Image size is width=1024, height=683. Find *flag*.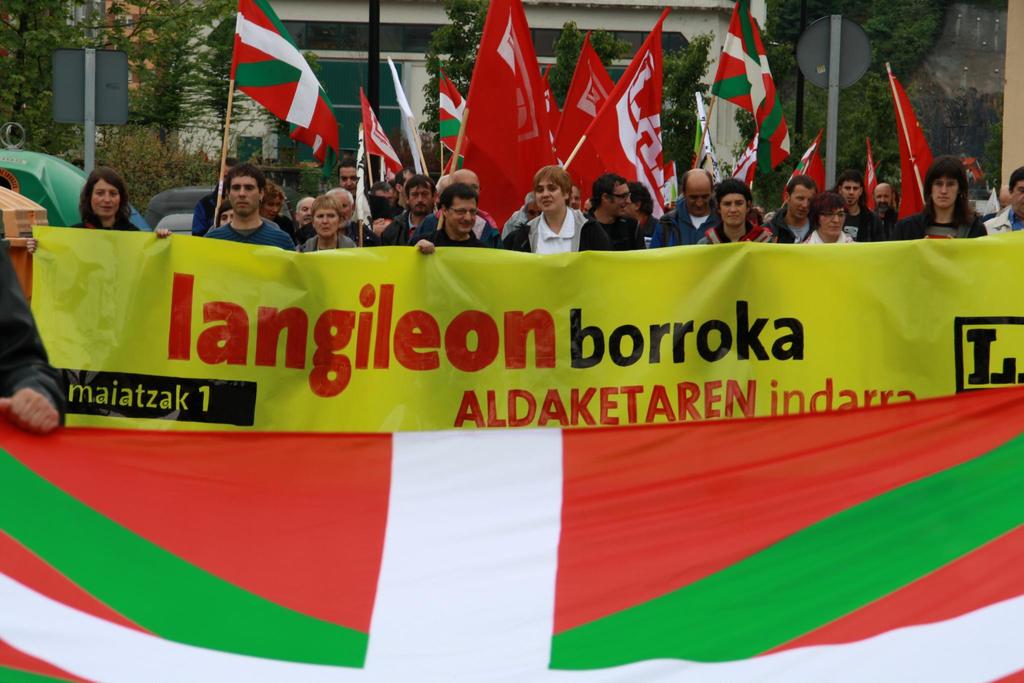
rect(705, 0, 796, 185).
